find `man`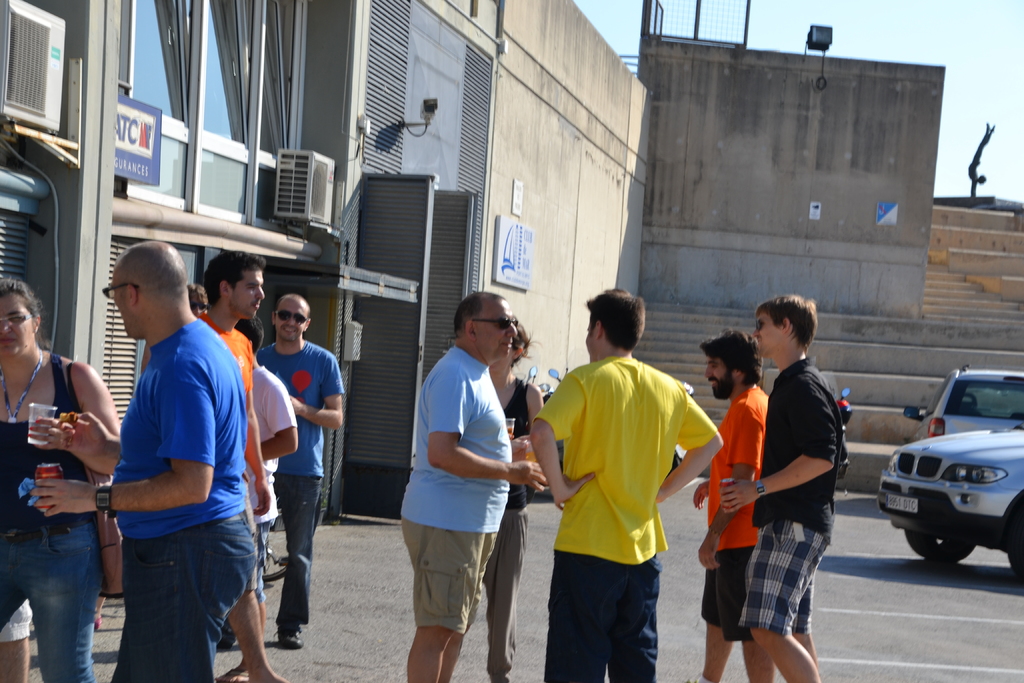
rect(231, 317, 301, 675)
